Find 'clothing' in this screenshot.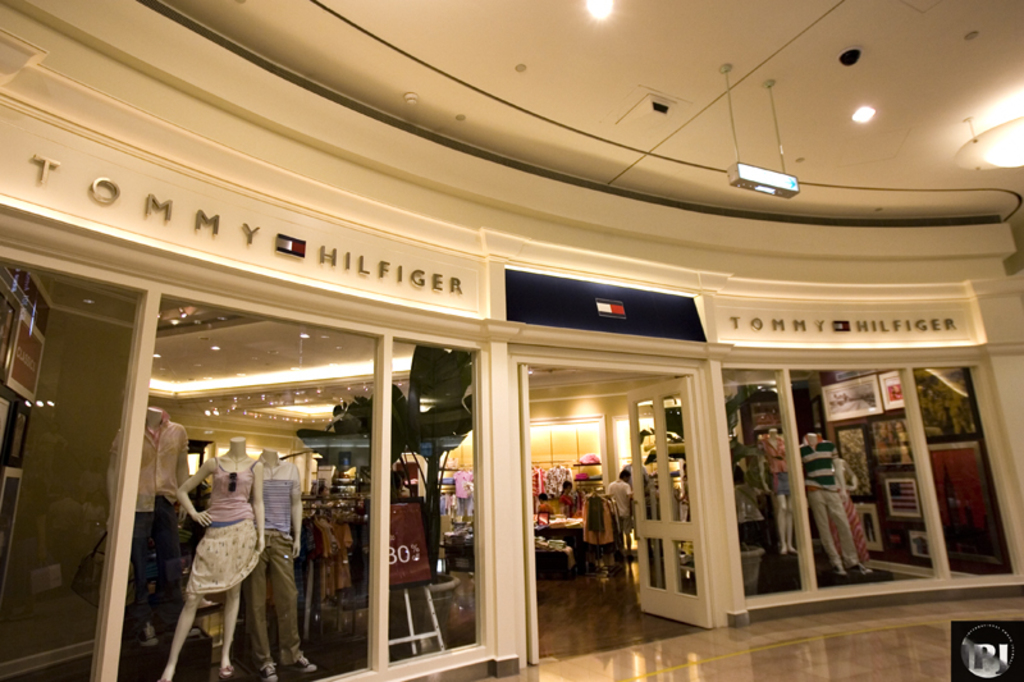
The bounding box for 'clothing' is 548,466,576,490.
